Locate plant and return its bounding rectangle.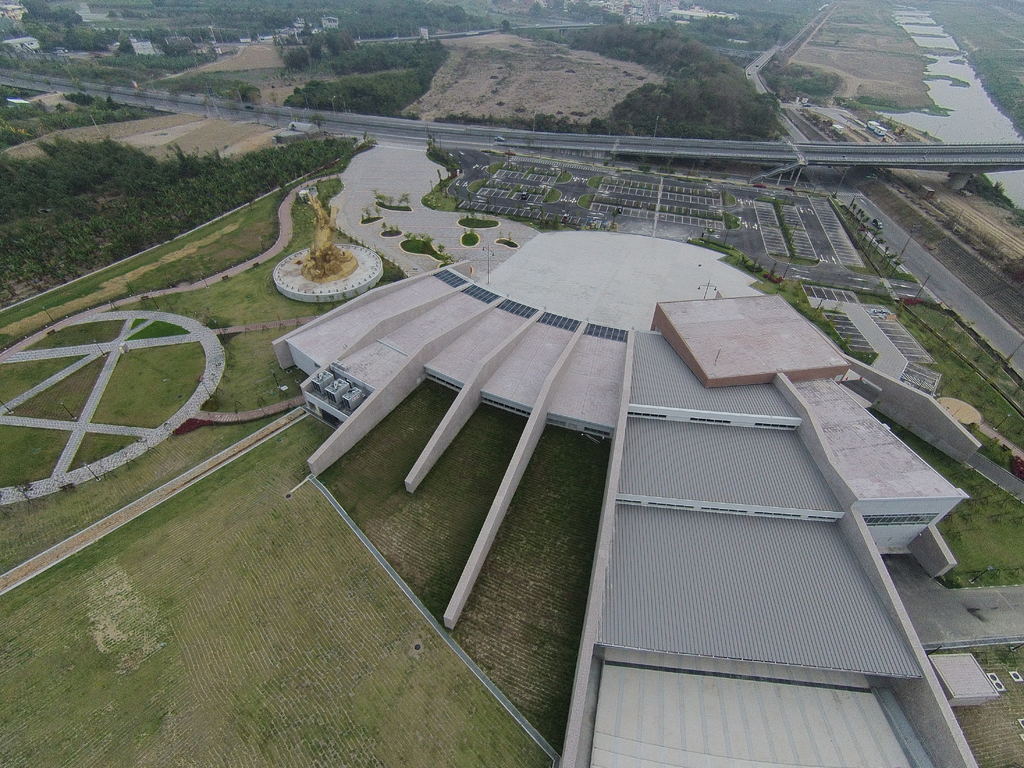
<region>724, 191, 735, 206</region>.
